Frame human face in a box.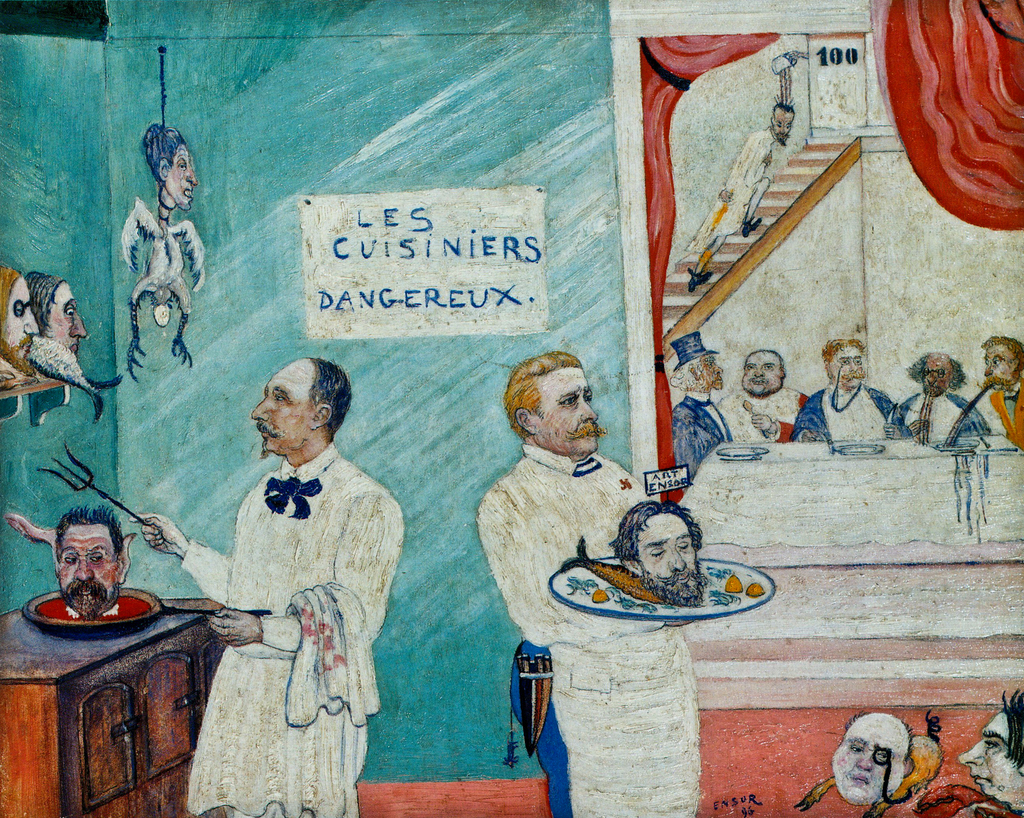
251/361/319/455.
